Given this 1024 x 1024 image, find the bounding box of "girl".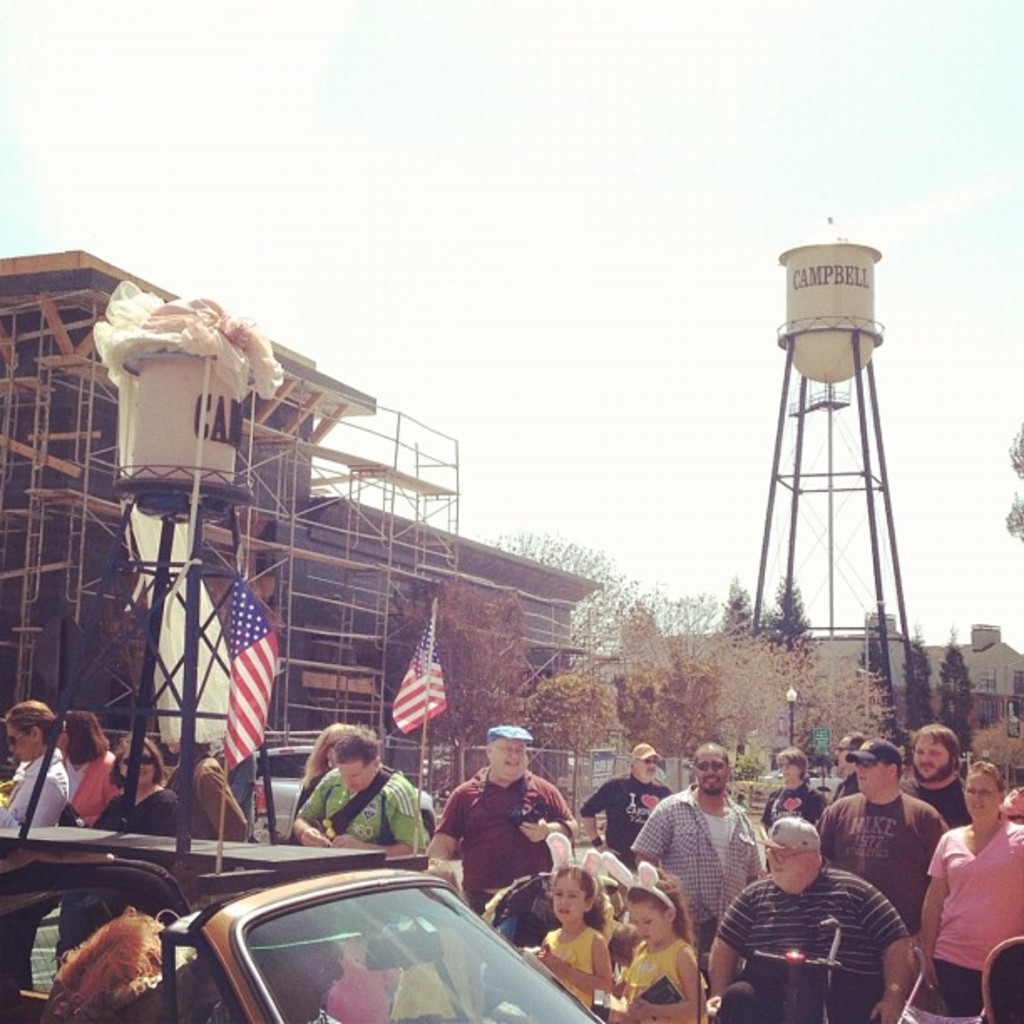
[621,872,708,1022].
